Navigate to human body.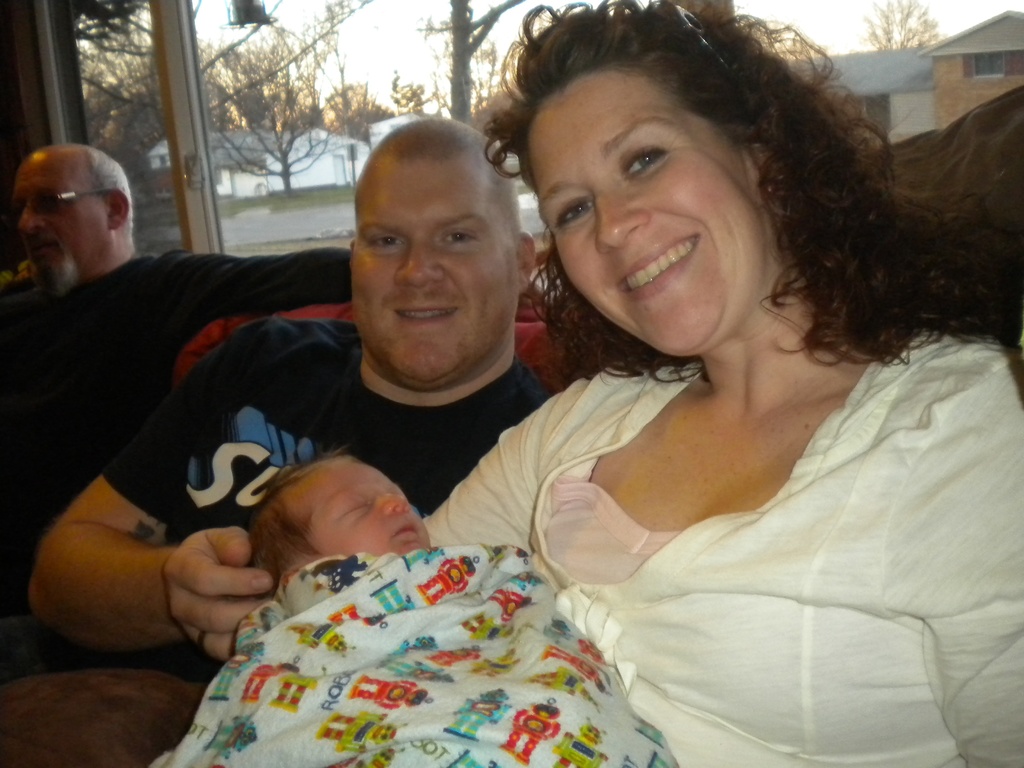
Navigation target: [x1=420, y1=0, x2=1023, y2=767].
